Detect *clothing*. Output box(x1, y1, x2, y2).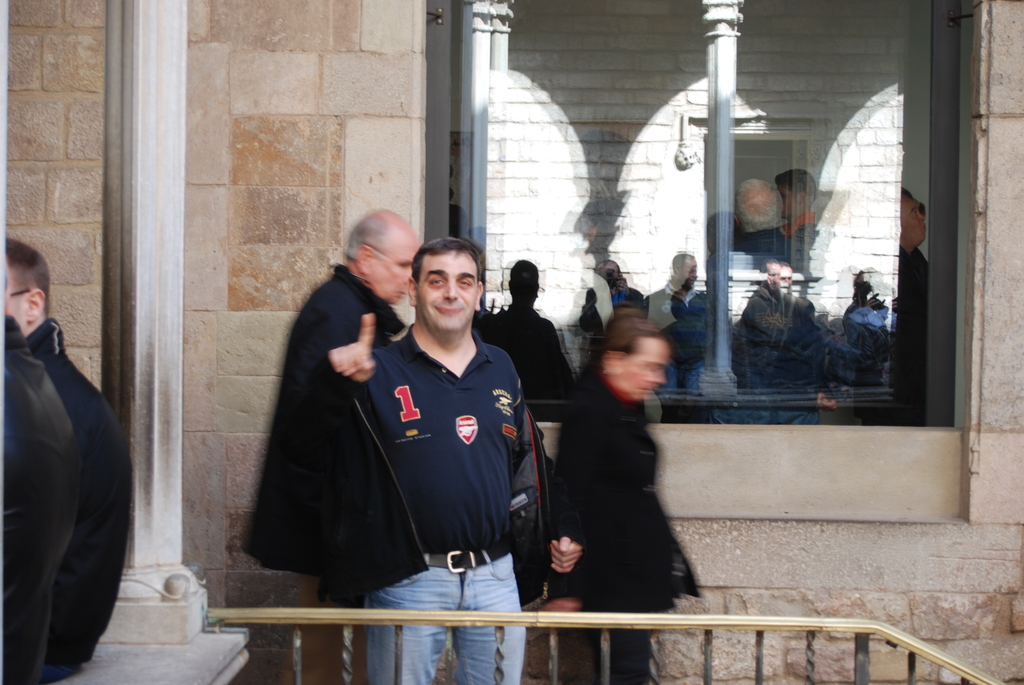
box(359, 324, 531, 684).
